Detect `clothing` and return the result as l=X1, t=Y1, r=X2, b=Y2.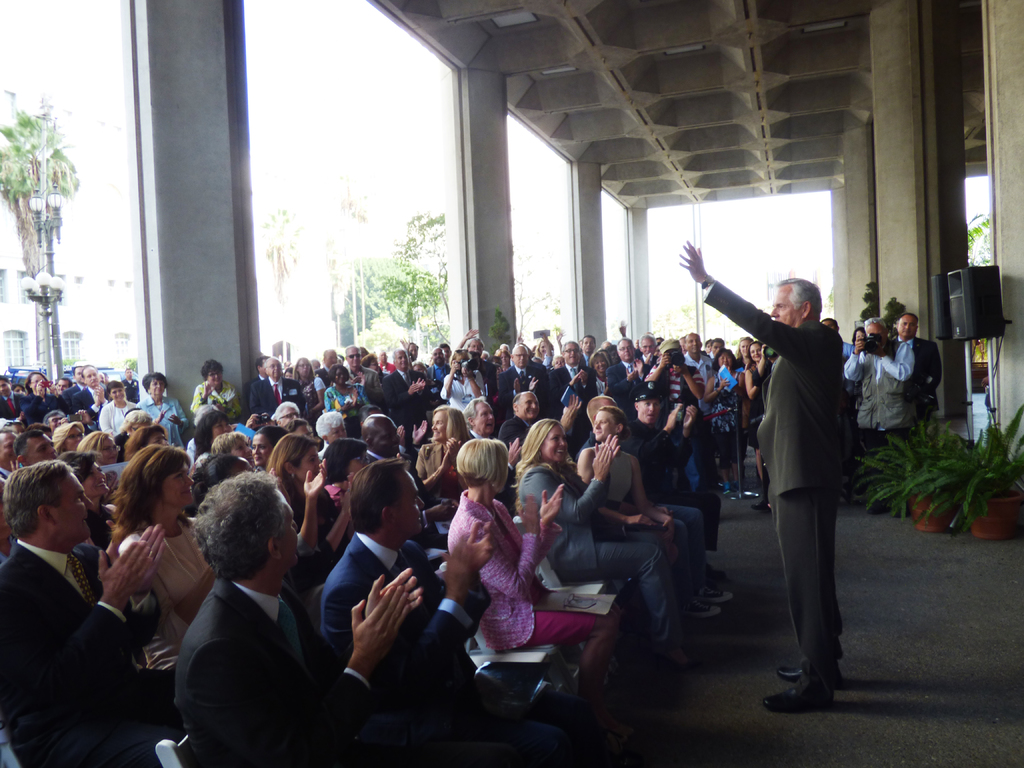
l=318, t=528, r=560, b=767.
